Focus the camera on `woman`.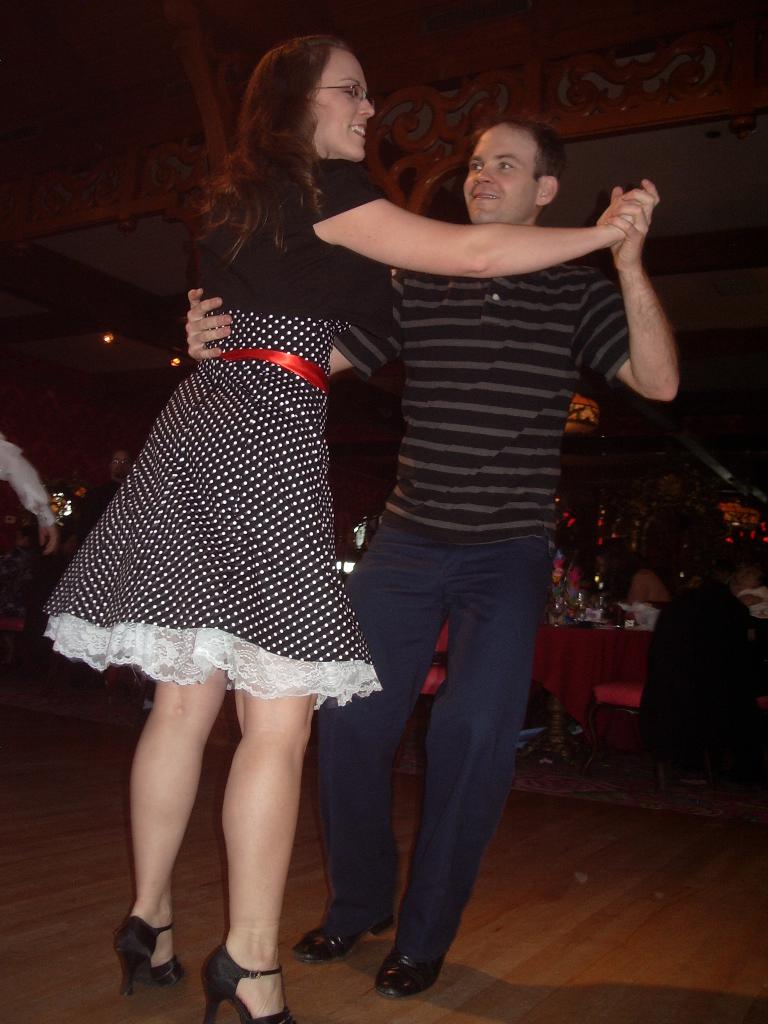
Focus region: box(45, 26, 640, 1023).
